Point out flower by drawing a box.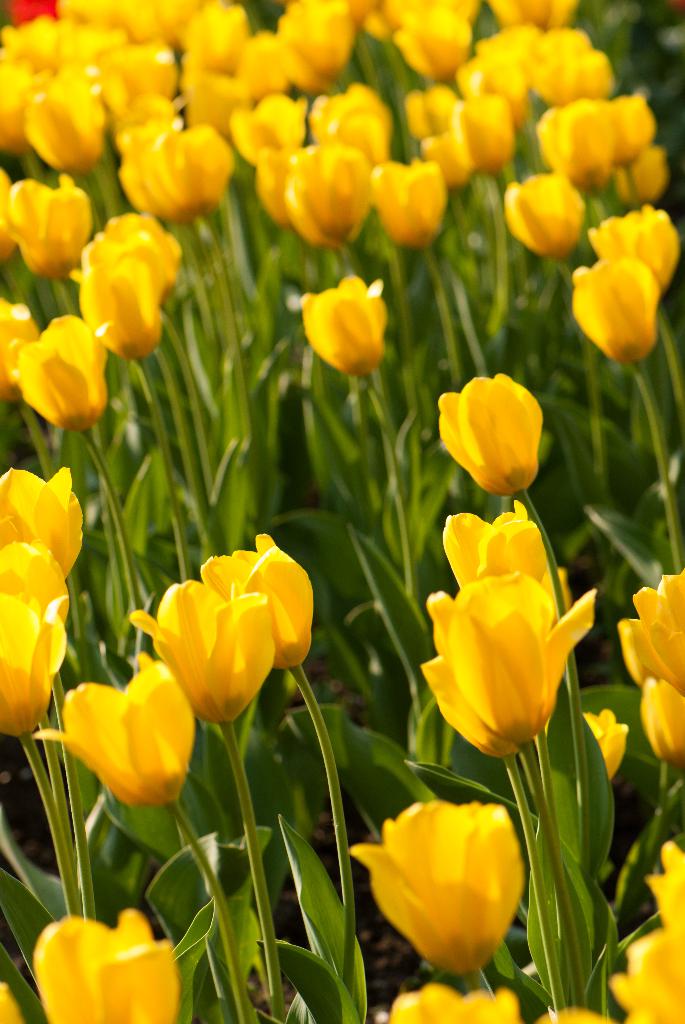
[0, 459, 100, 585].
